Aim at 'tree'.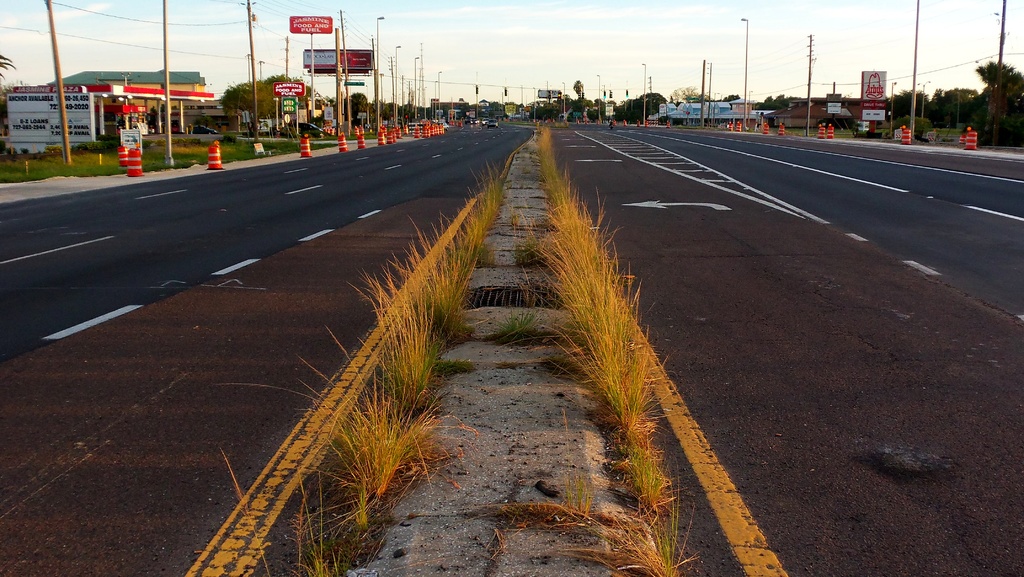
Aimed at detection(664, 84, 716, 123).
